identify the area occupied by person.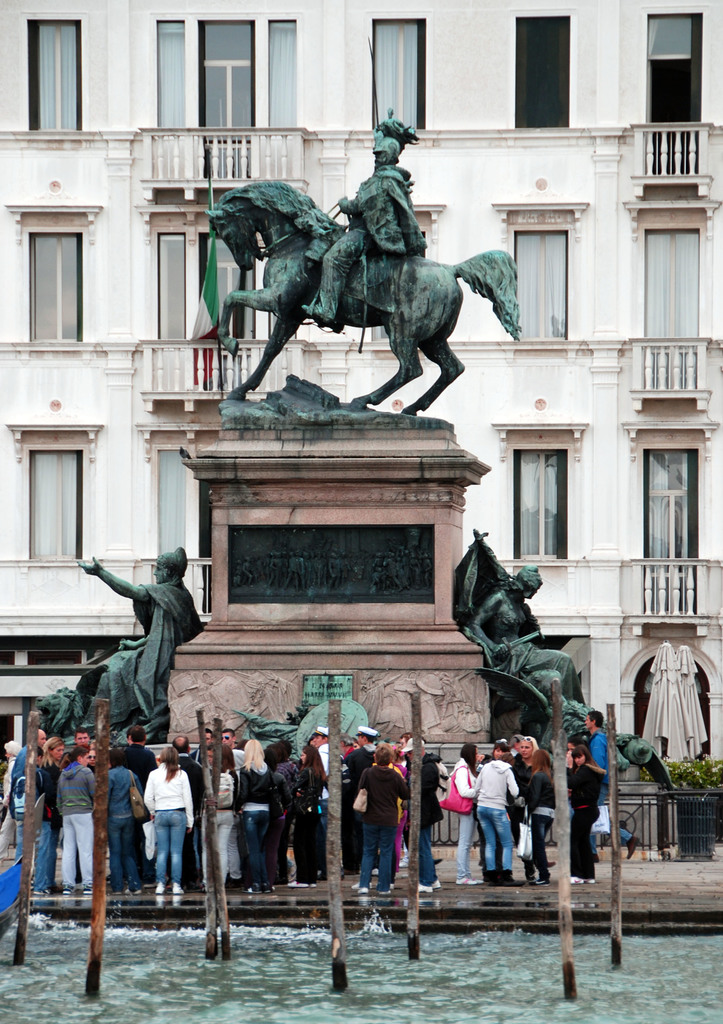
Area: x1=306, y1=146, x2=414, y2=323.
